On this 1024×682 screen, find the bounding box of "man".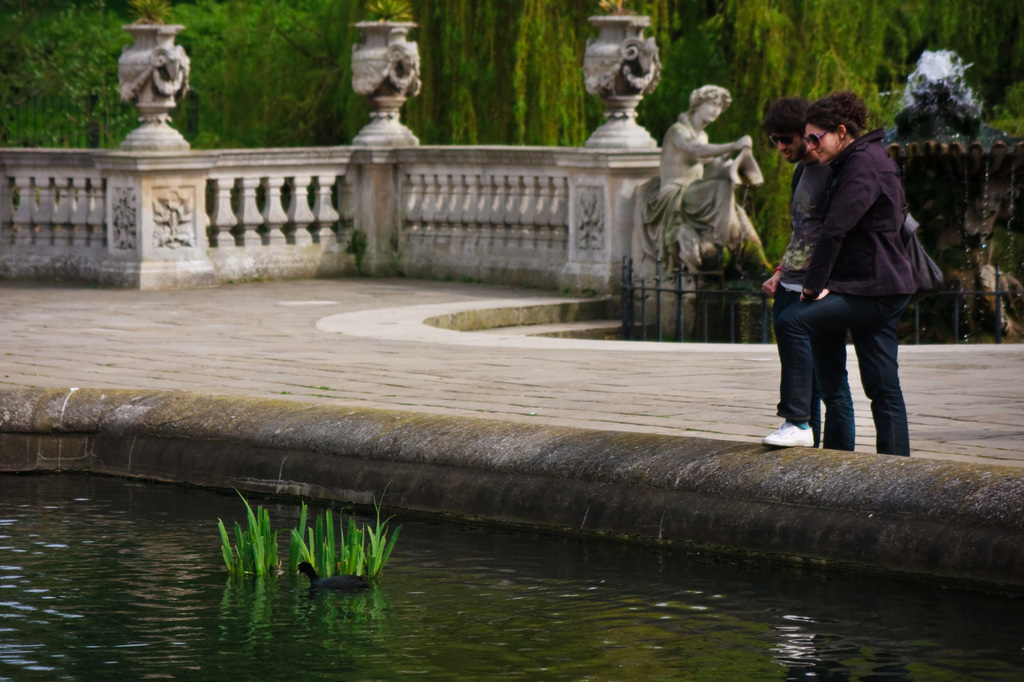
Bounding box: bbox=[762, 68, 950, 498].
